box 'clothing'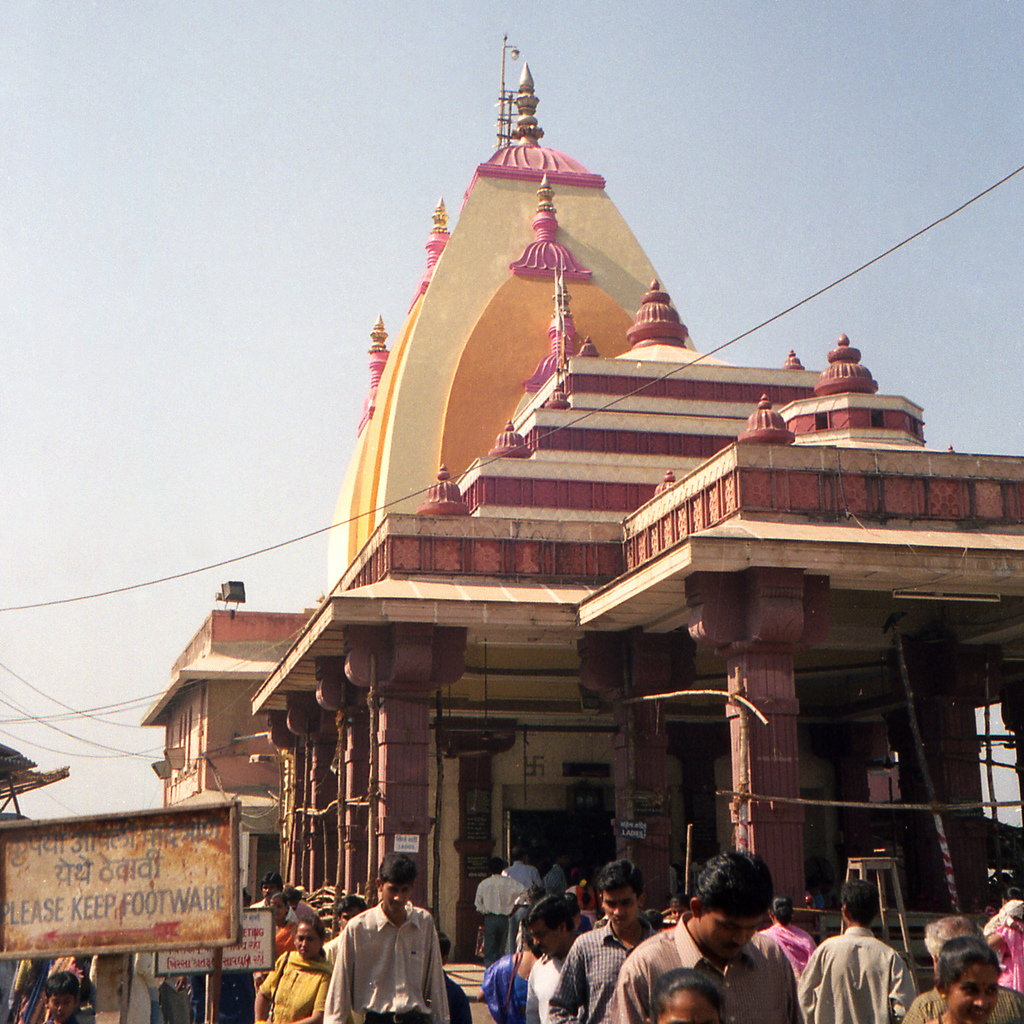
bbox(13, 956, 56, 1023)
